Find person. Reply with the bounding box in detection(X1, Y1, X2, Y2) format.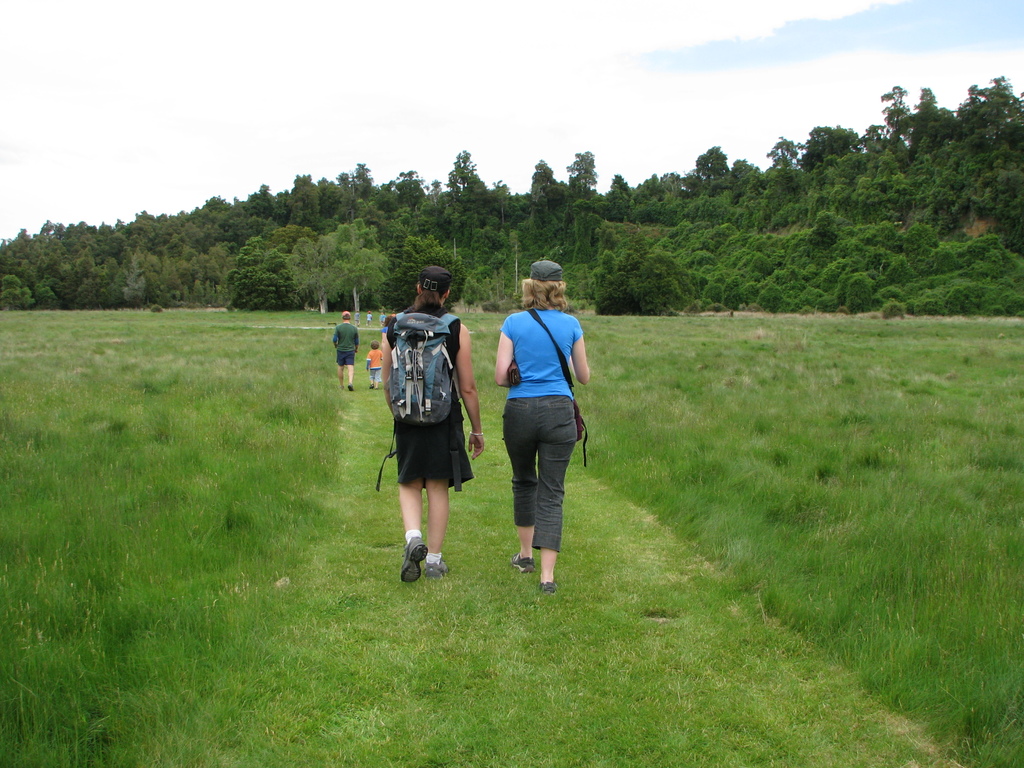
detection(367, 311, 373, 325).
